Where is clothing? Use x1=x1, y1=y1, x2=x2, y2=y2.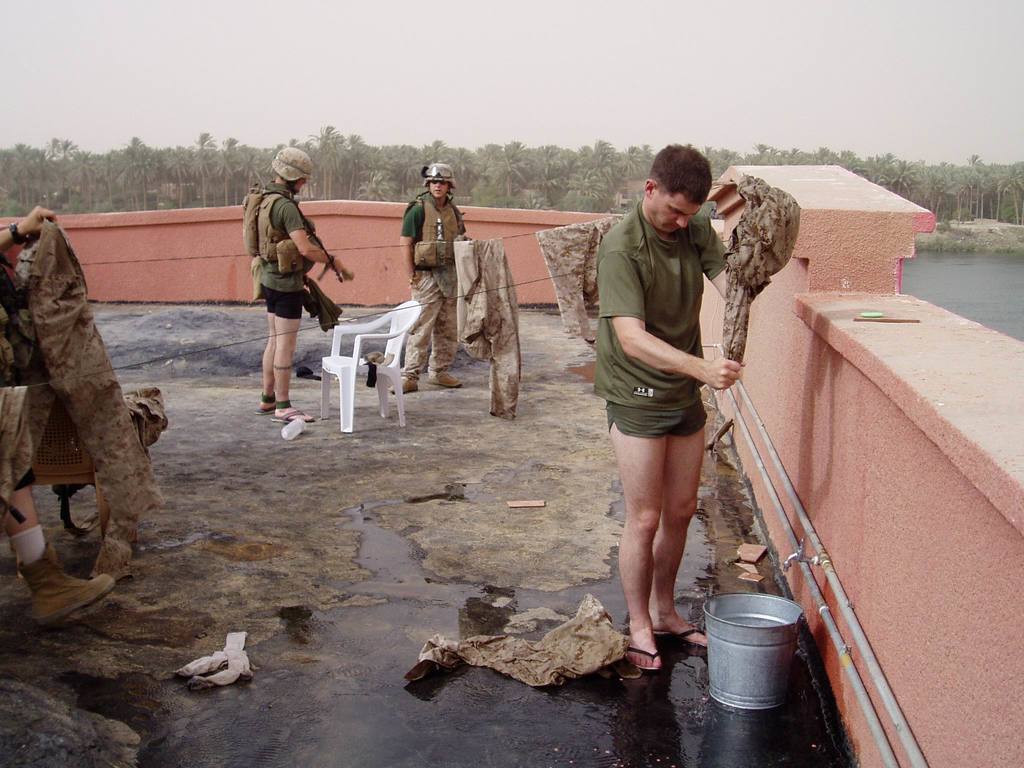
x1=255, y1=182, x2=318, y2=316.
